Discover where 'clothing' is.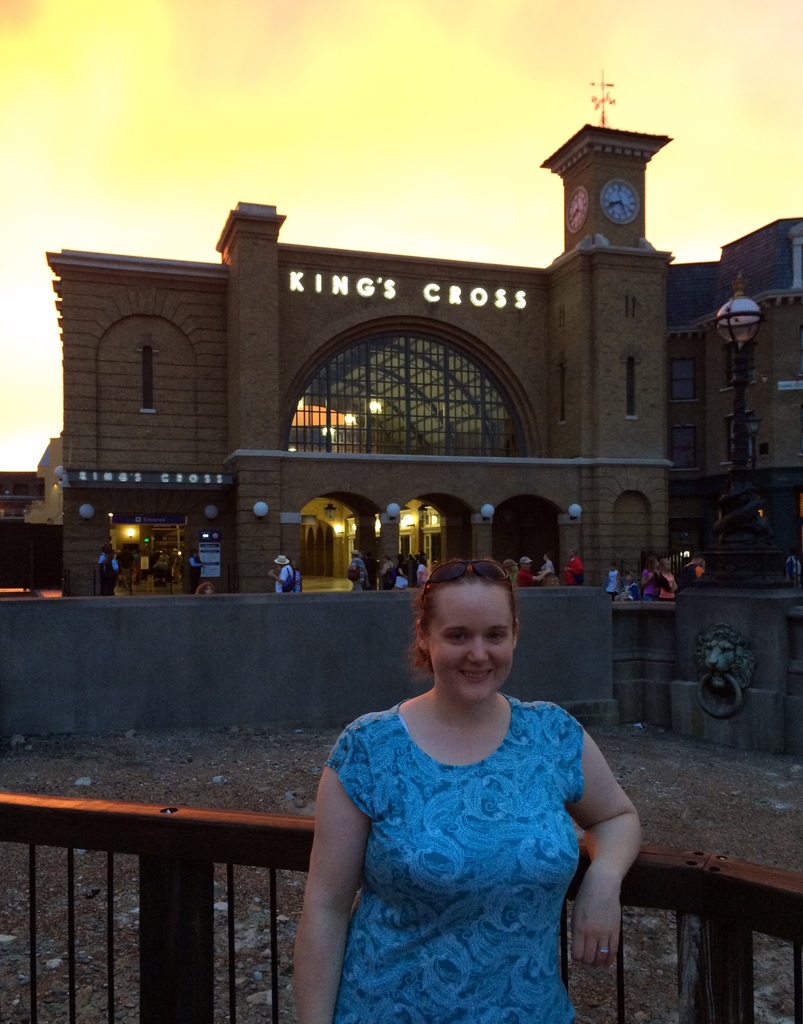
Discovered at rect(273, 562, 299, 599).
